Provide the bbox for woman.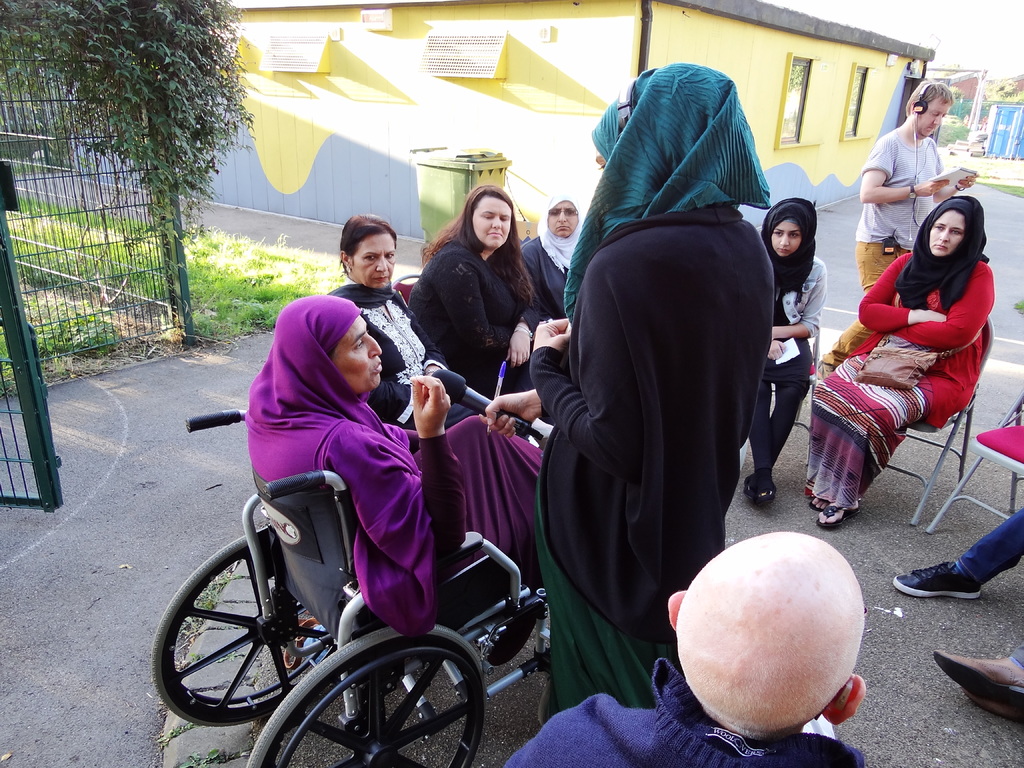
box(510, 182, 595, 397).
